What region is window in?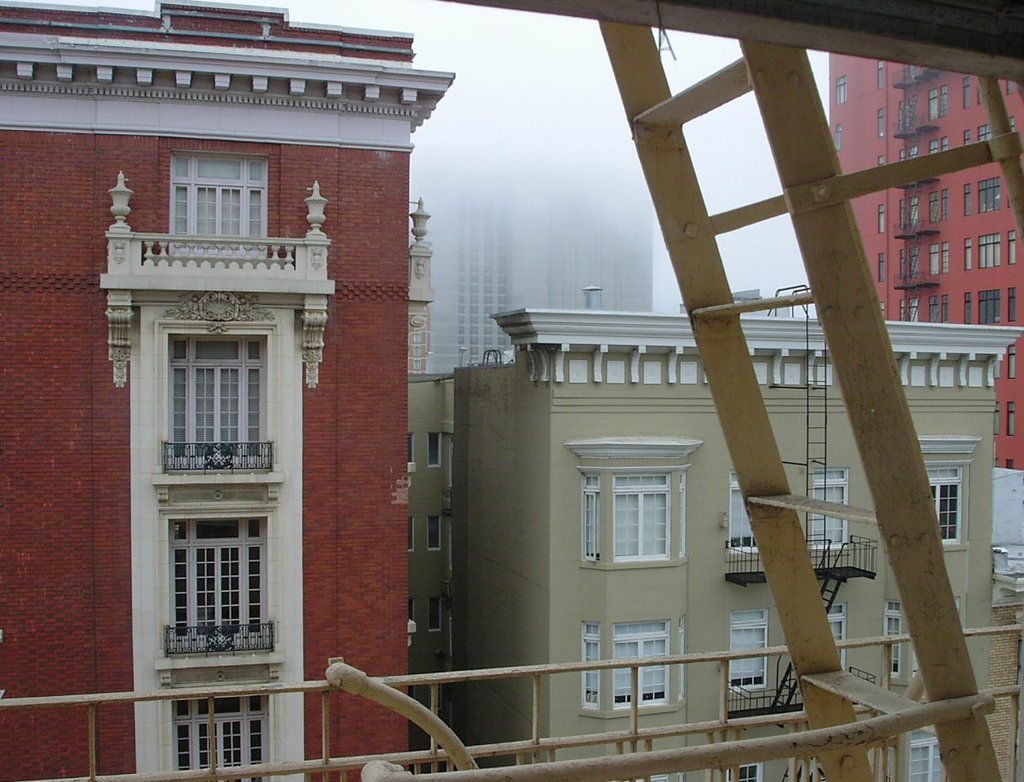
box(900, 193, 921, 230).
